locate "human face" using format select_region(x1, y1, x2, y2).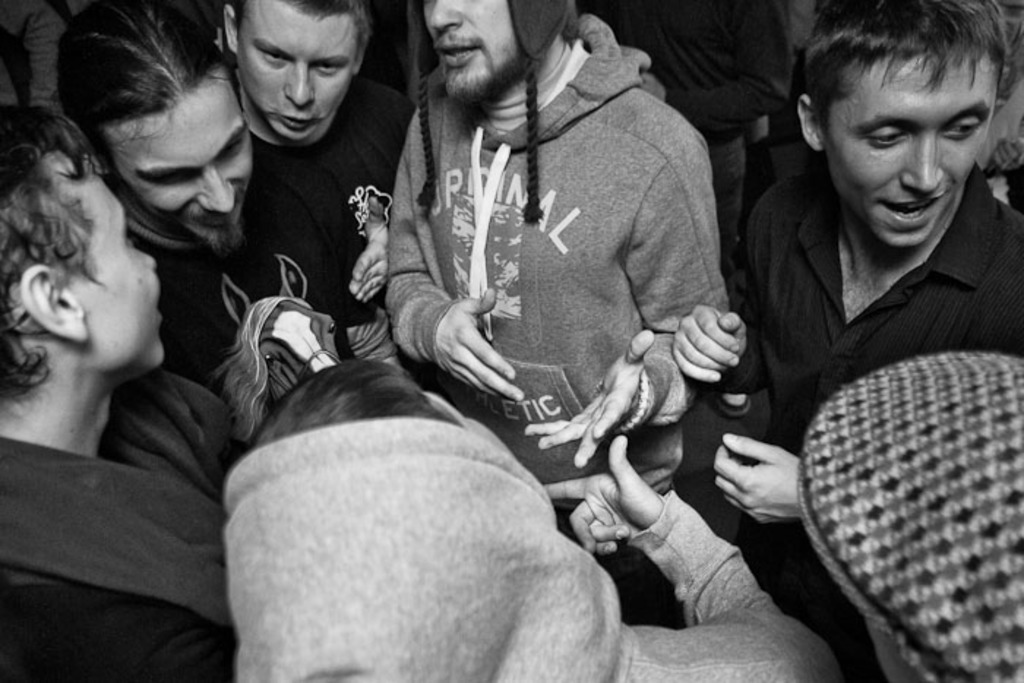
select_region(427, 0, 524, 99).
